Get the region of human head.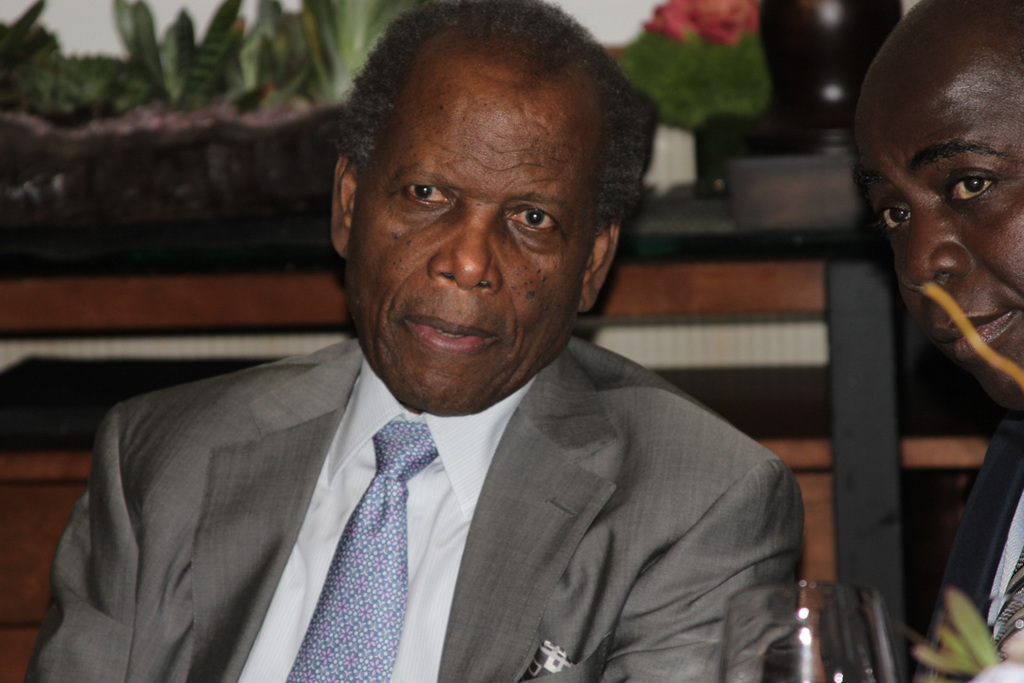
332:2:654:428.
